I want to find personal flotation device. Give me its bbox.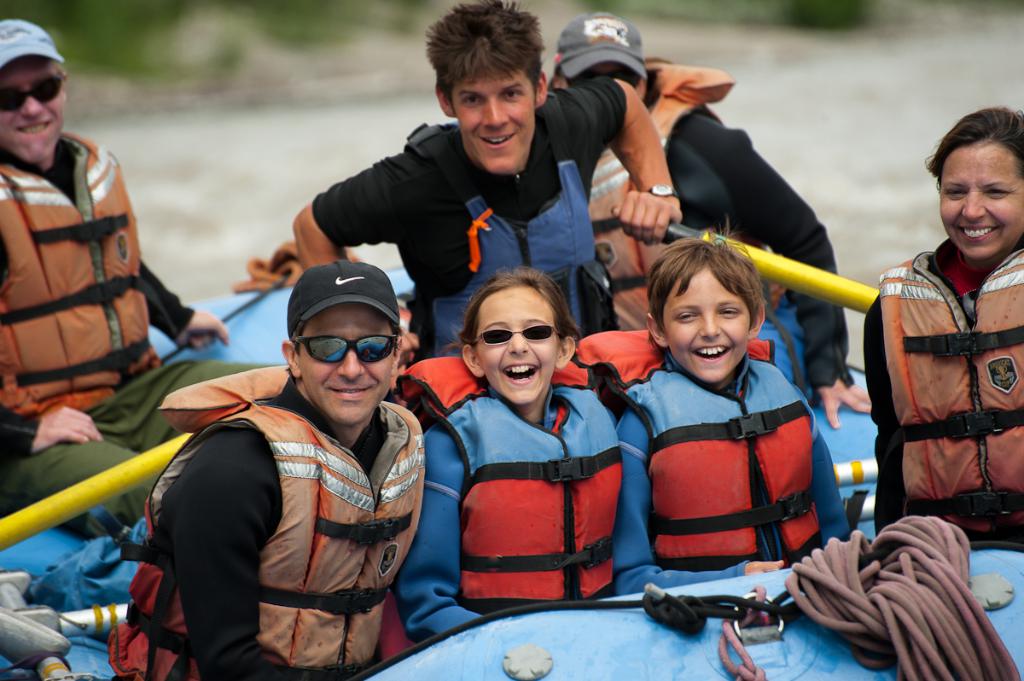
box(403, 86, 607, 364).
